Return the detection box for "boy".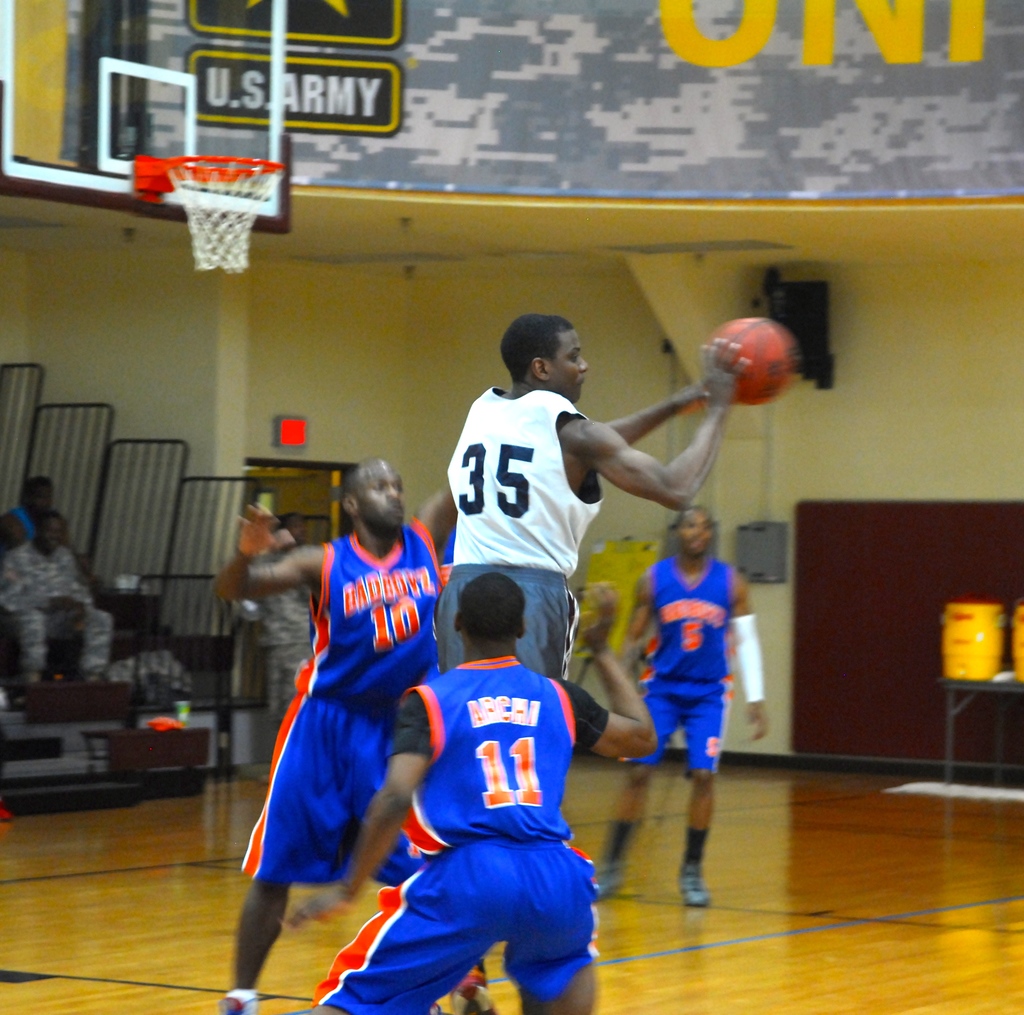
{"x1": 325, "y1": 563, "x2": 656, "y2": 971}.
